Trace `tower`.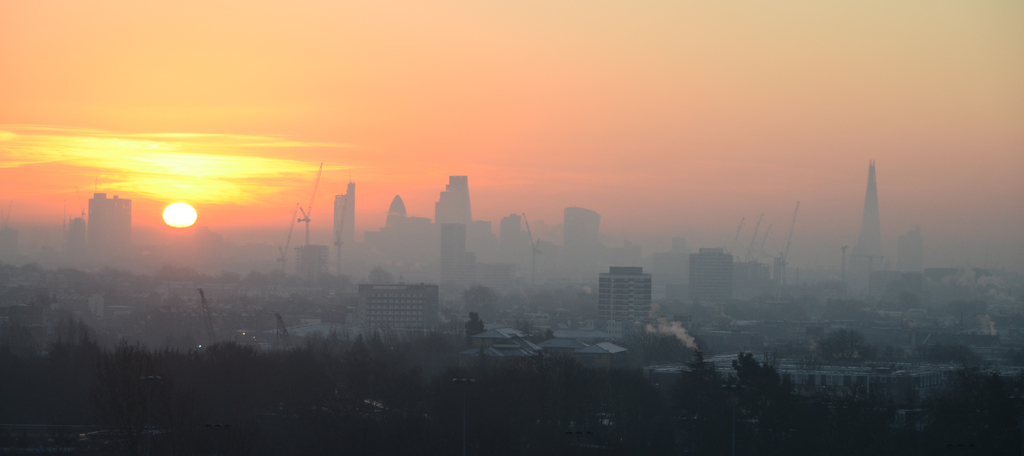
Traced to Rect(93, 189, 127, 268).
